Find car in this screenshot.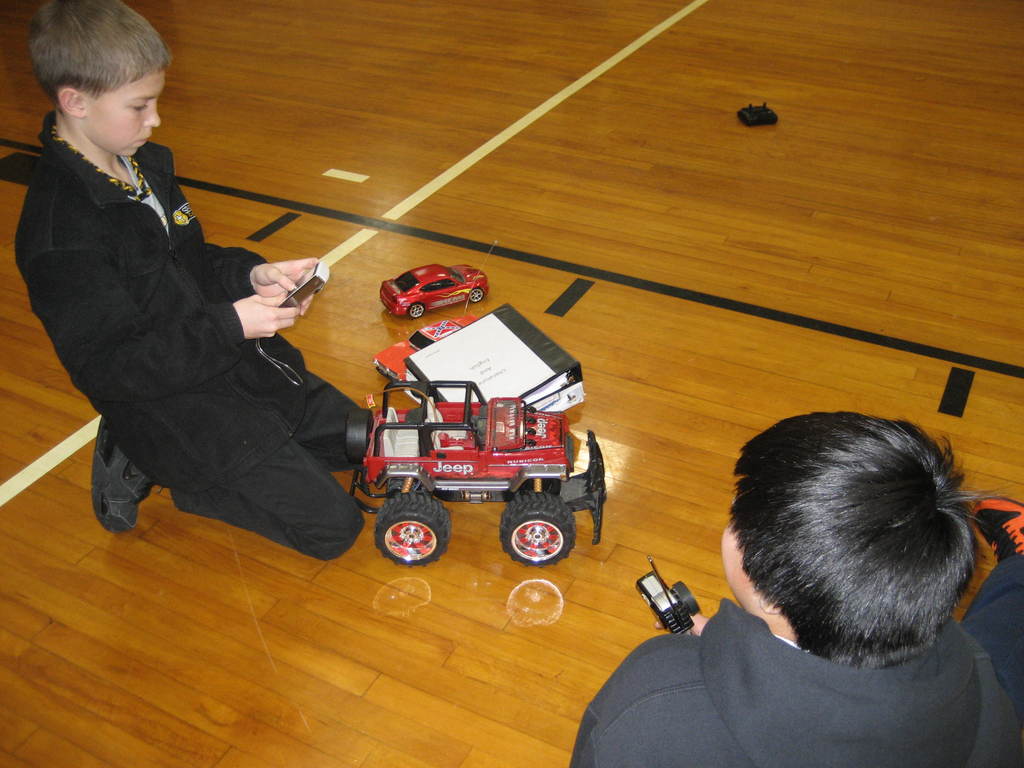
The bounding box for car is (left=371, top=319, right=472, bottom=383).
